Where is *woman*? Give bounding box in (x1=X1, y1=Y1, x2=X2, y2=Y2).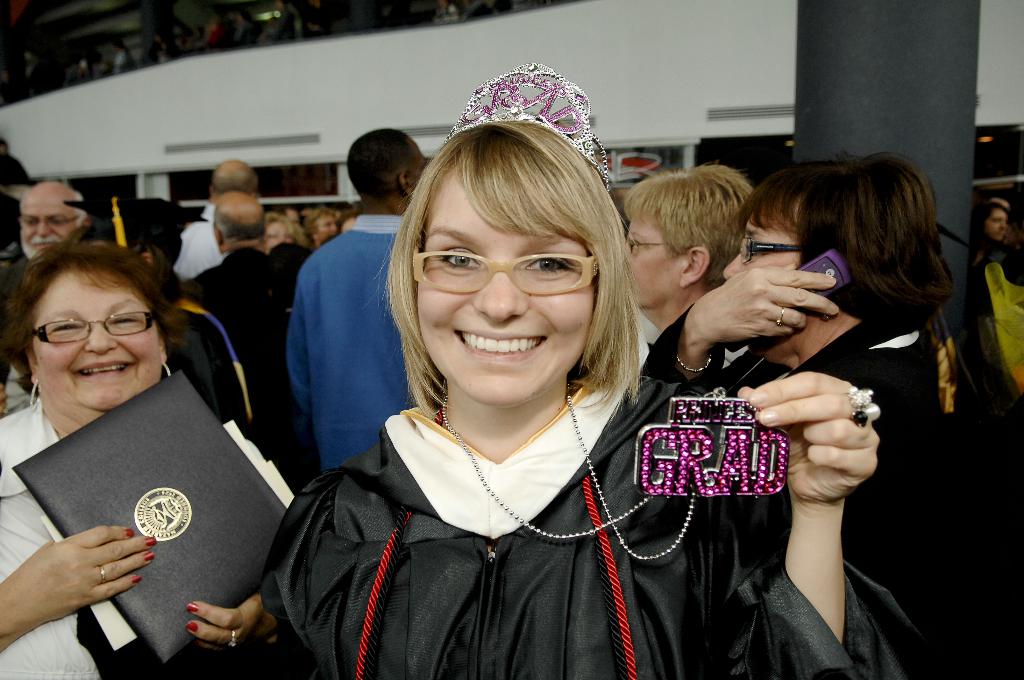
(x1=260, y1=63, x2=931, y2=679).
